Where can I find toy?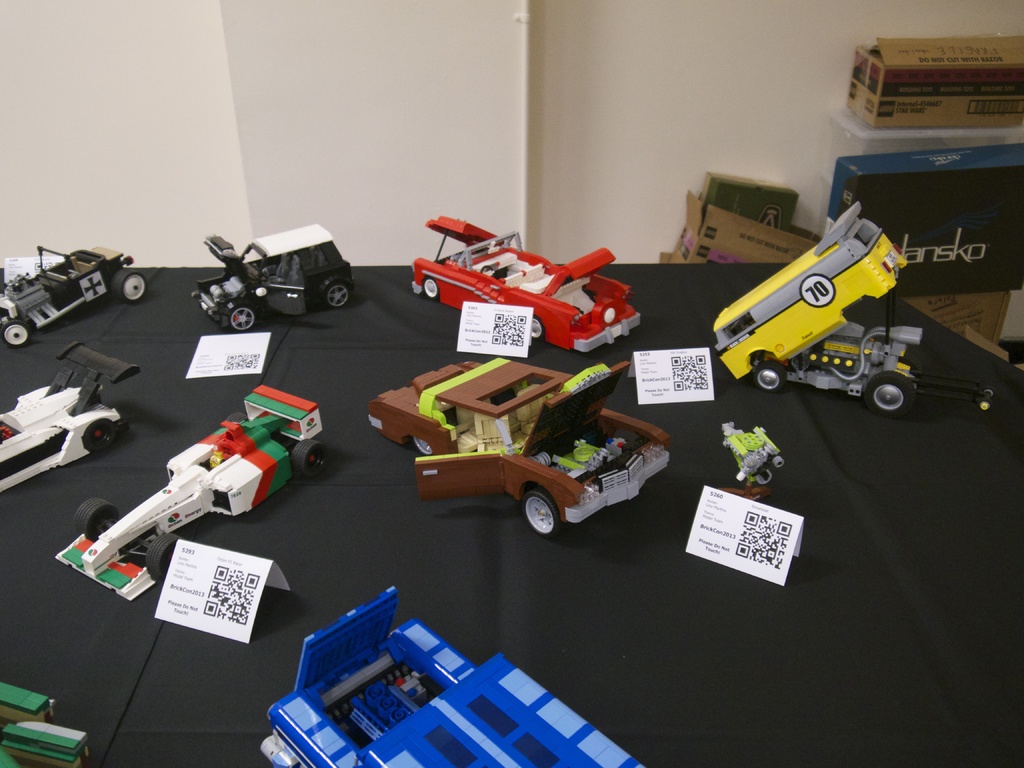
You can find it at [left=0, top=340, right=140, bottom=494].
